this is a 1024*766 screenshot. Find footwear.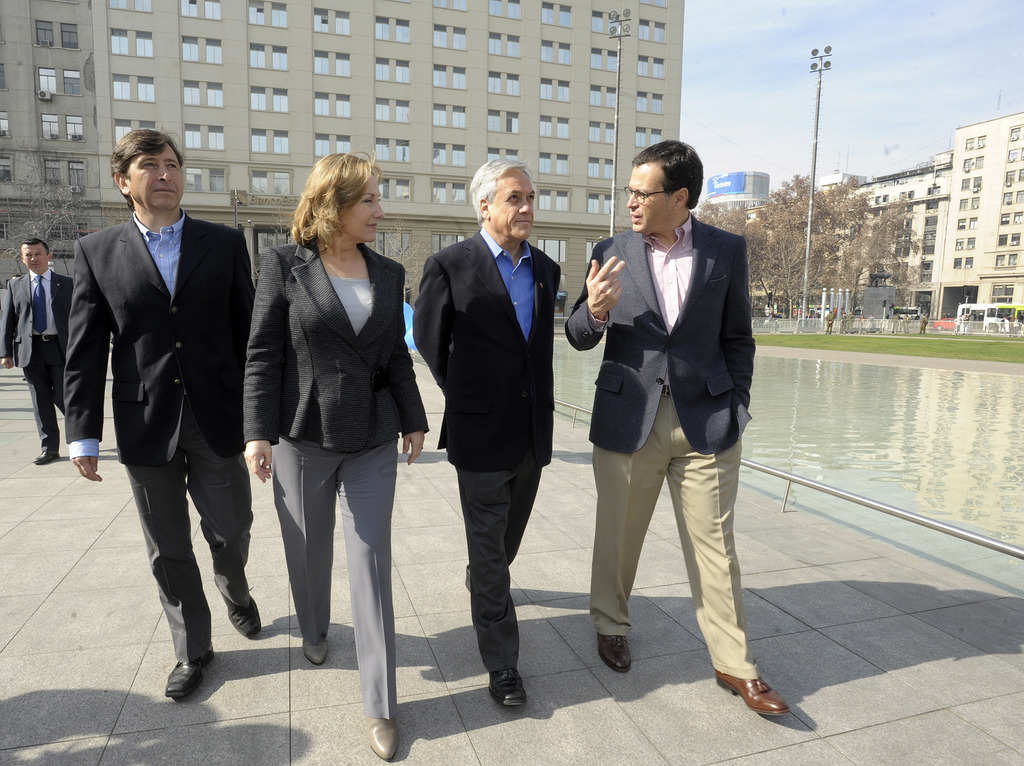
Bounding box: x1=32 y1=452 x2=61 y2=464.
